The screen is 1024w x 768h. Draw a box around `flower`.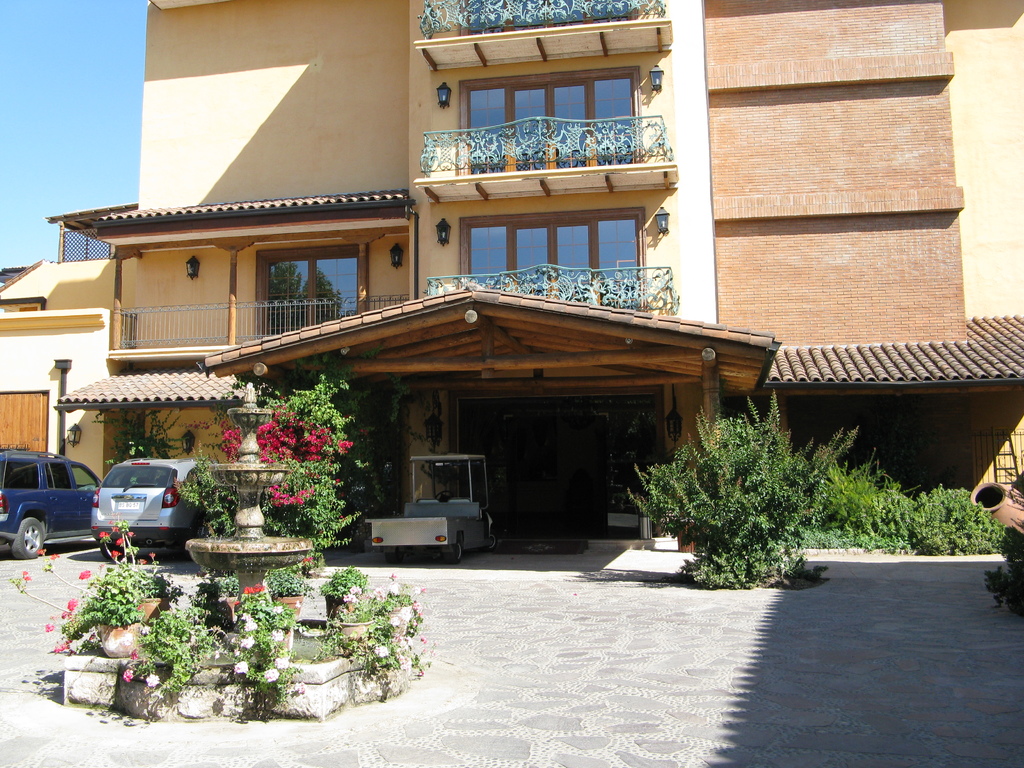
[x1=220, y1=432, x2=240, y2=456].
